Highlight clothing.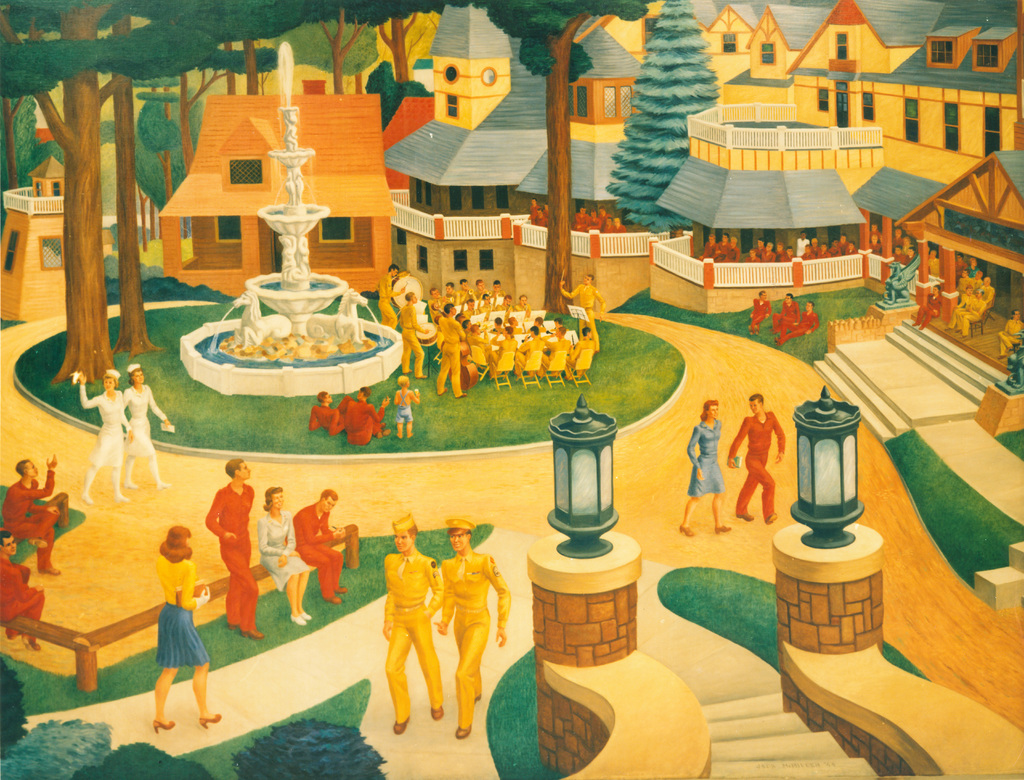
Highlighted region: crop(598, 211, 610, 226).
